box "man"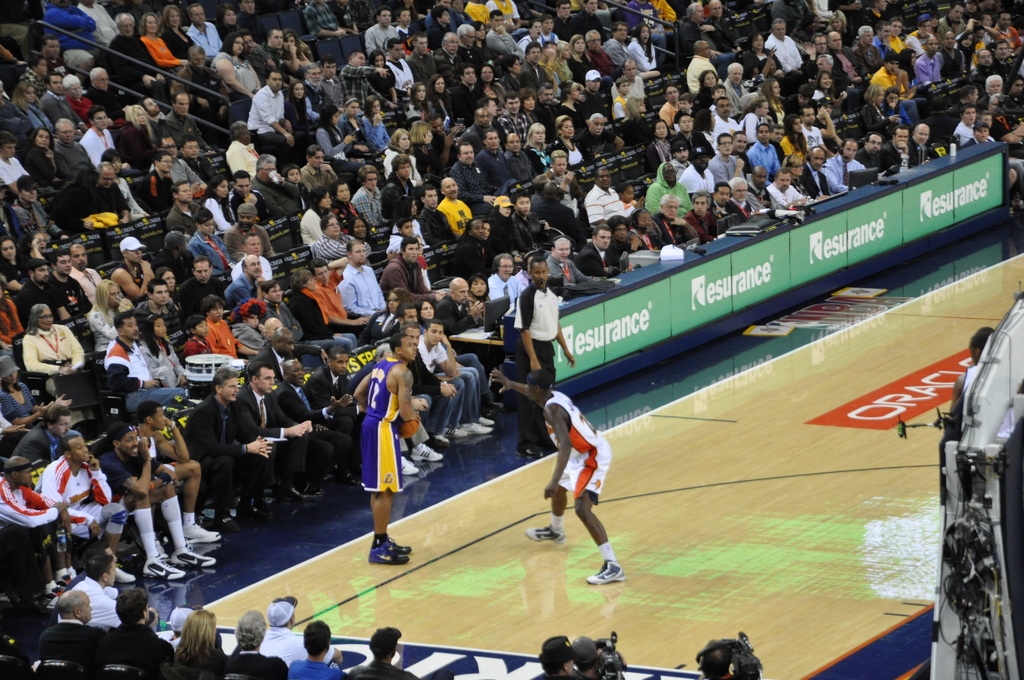
(856, 133, 883, 190)
